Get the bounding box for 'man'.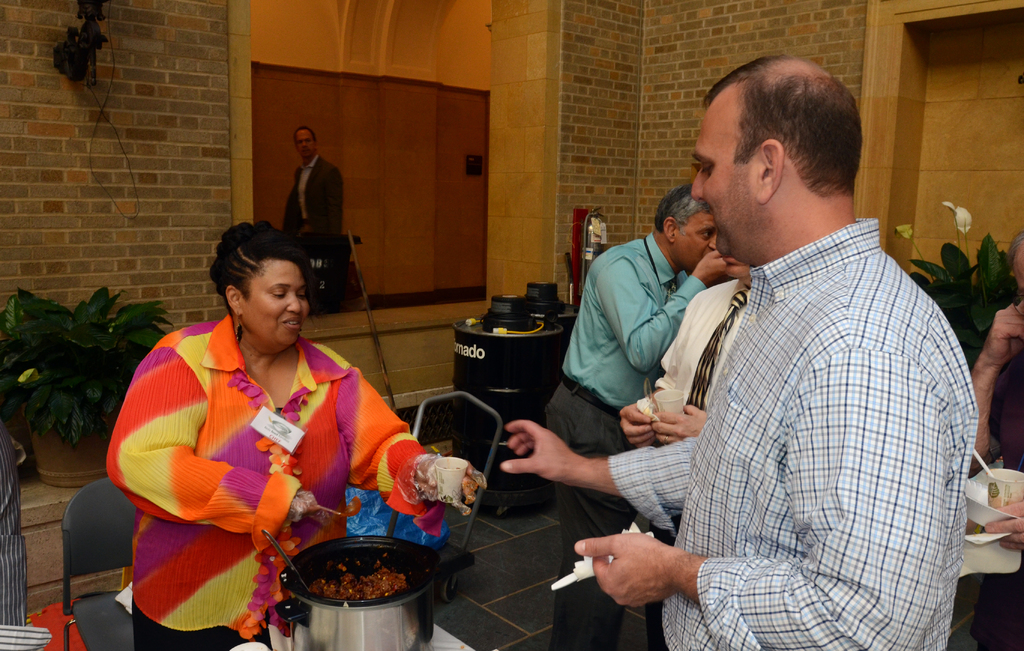
BBox(279, 123, 346, 239).
